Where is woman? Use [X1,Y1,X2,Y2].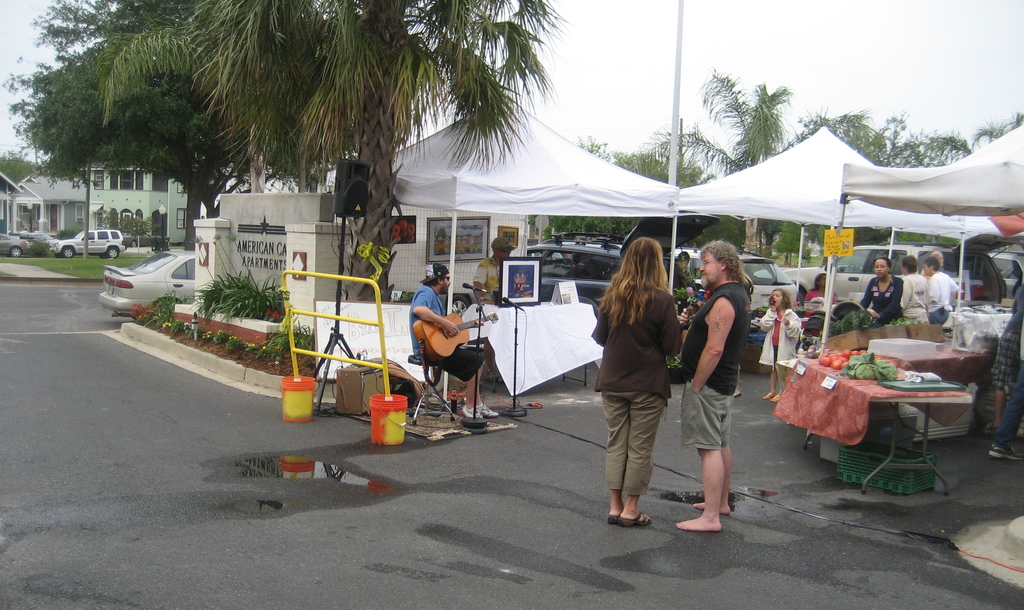
[897,248,932,320].
